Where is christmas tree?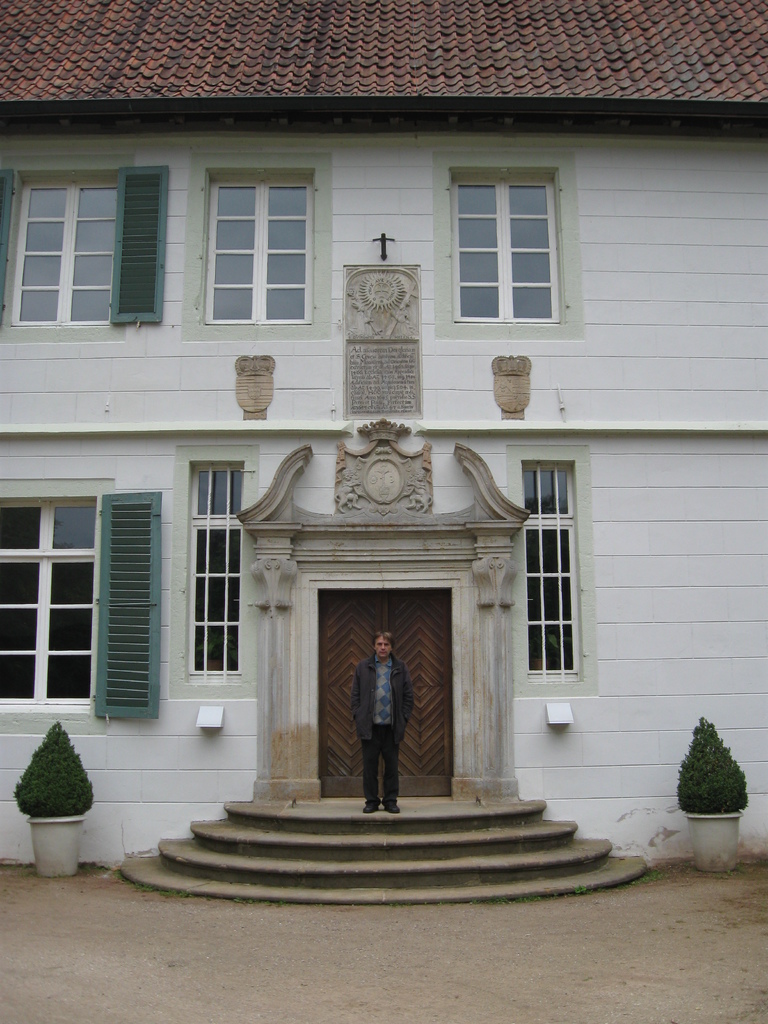
[x1=674, y1=711, x2=753, y2=817].
